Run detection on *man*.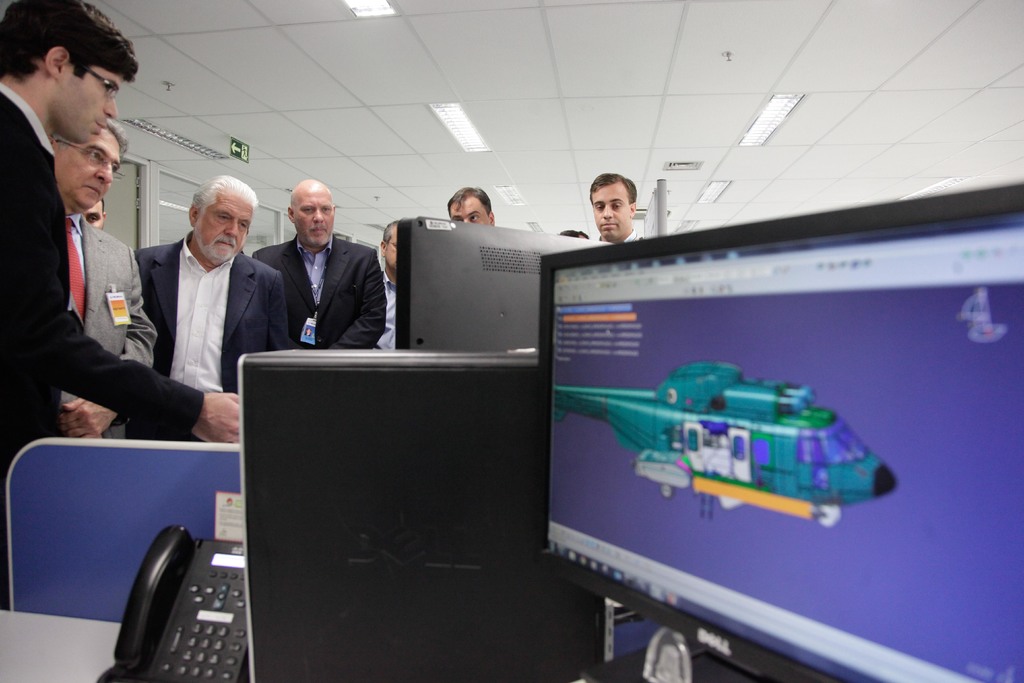
Result: locate(243, 188, 386, 374).
